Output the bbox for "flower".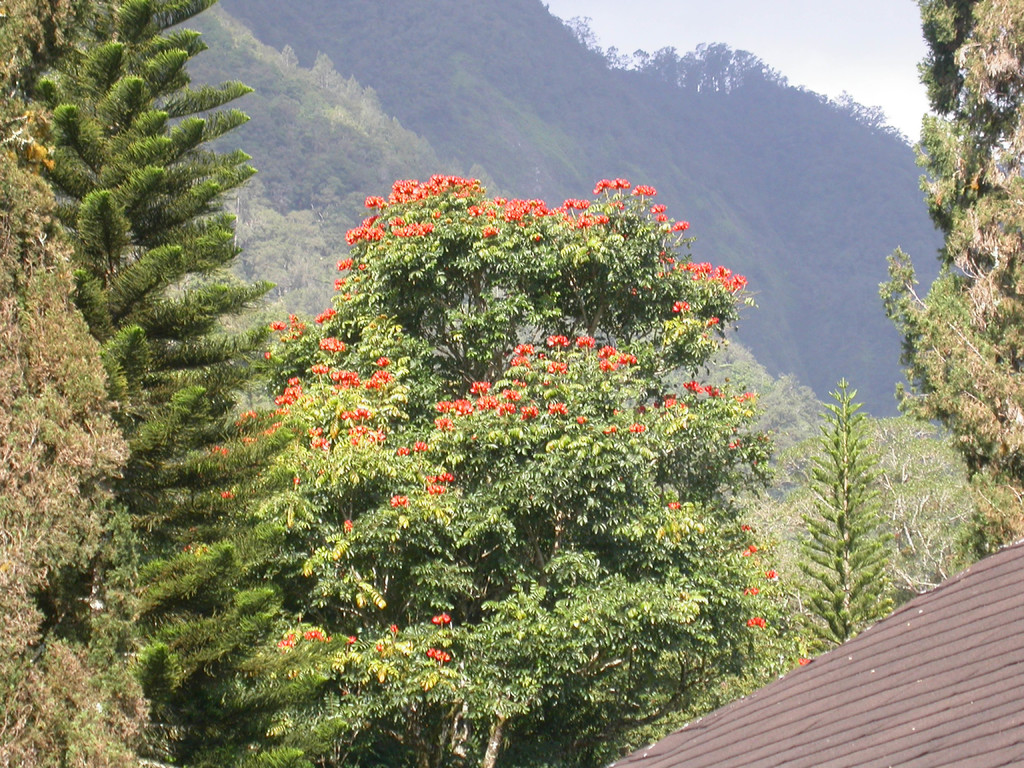
<bbox>306, 426, 324, 451</bbox>.
